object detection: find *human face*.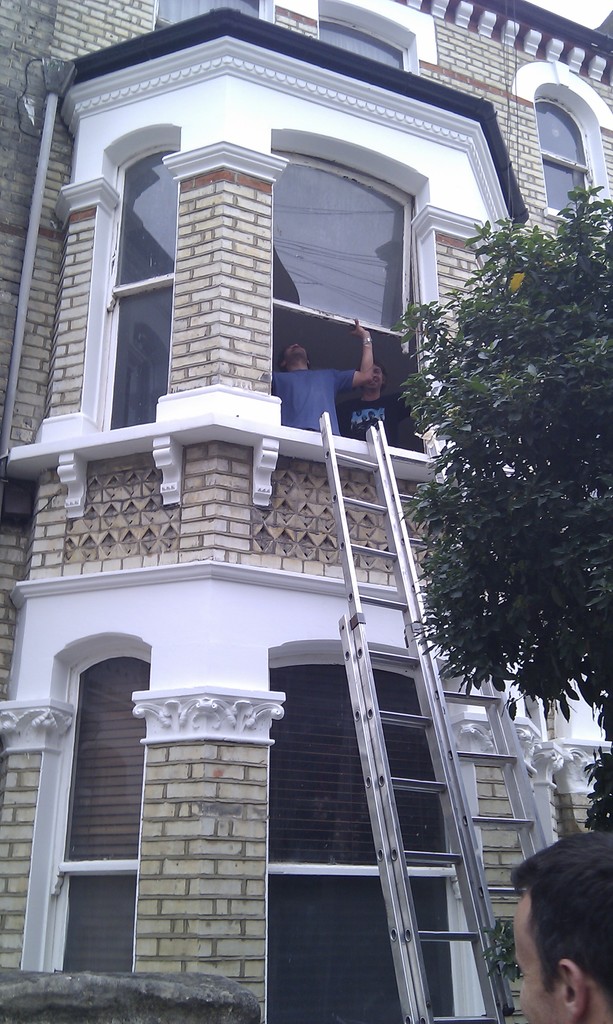
<region>283, 343, 308, 358</region>.
